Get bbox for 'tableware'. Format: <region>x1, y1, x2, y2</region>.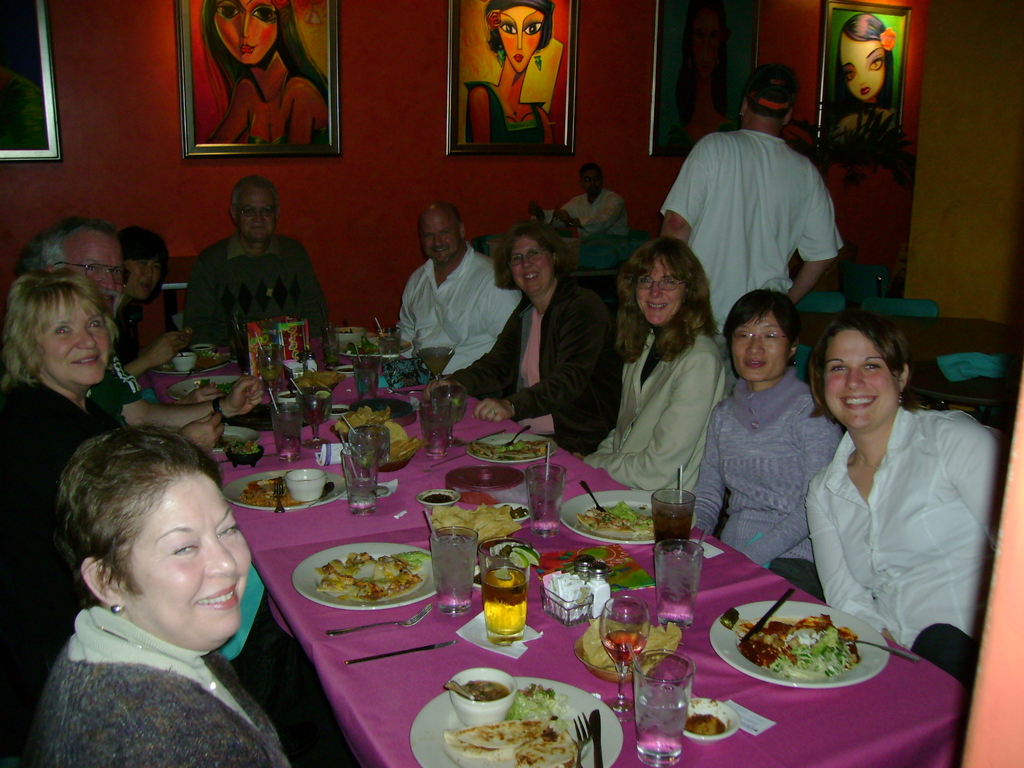
<region>345, 638, 460, 663</region>.
